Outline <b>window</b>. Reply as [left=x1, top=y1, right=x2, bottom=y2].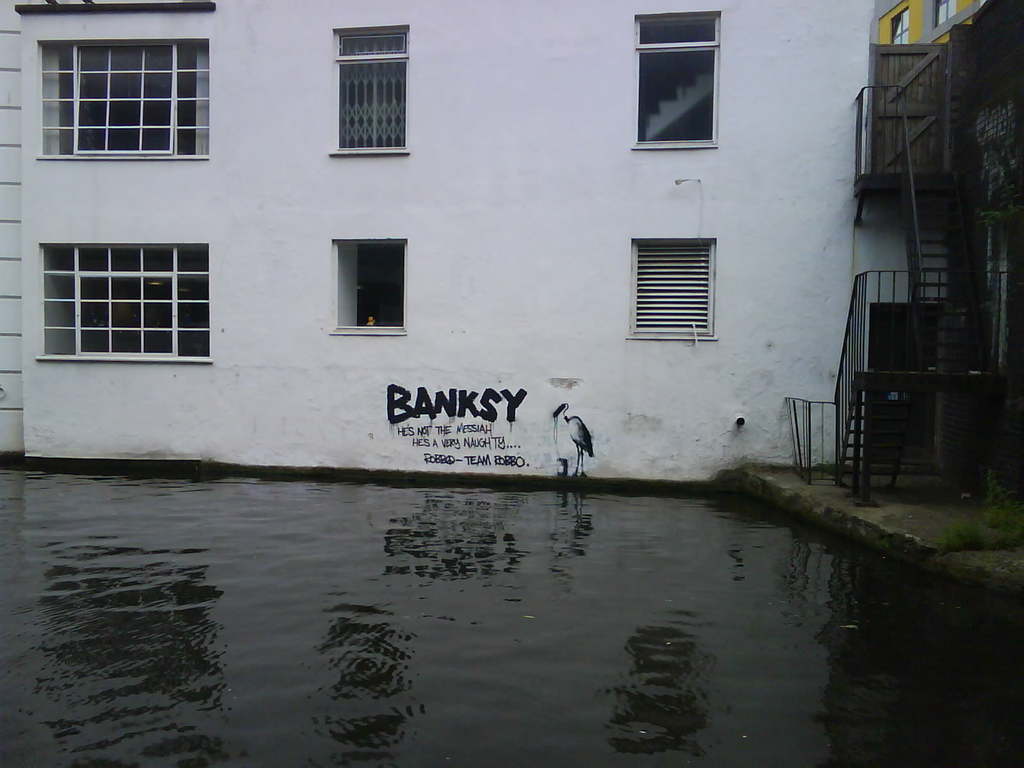
[left=37, top=44, right=208, bottom=159].
